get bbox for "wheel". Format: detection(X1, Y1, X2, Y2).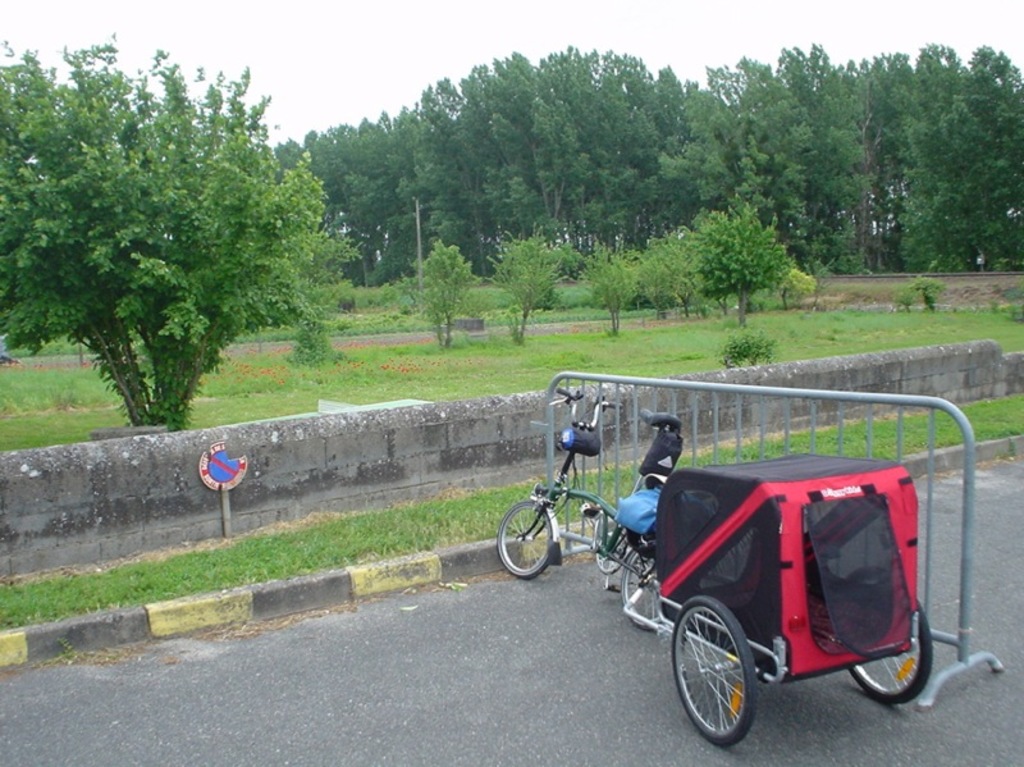
detection(591, 529, 626, 569).
